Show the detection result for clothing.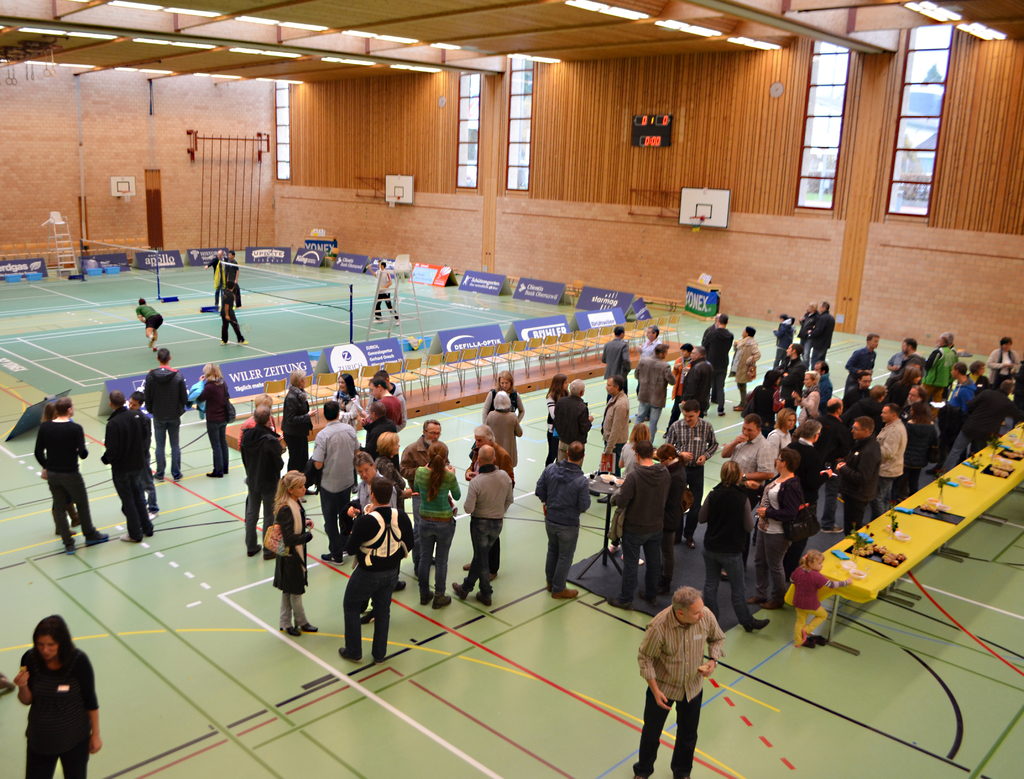
bbox(398, 433, 450, 493).
